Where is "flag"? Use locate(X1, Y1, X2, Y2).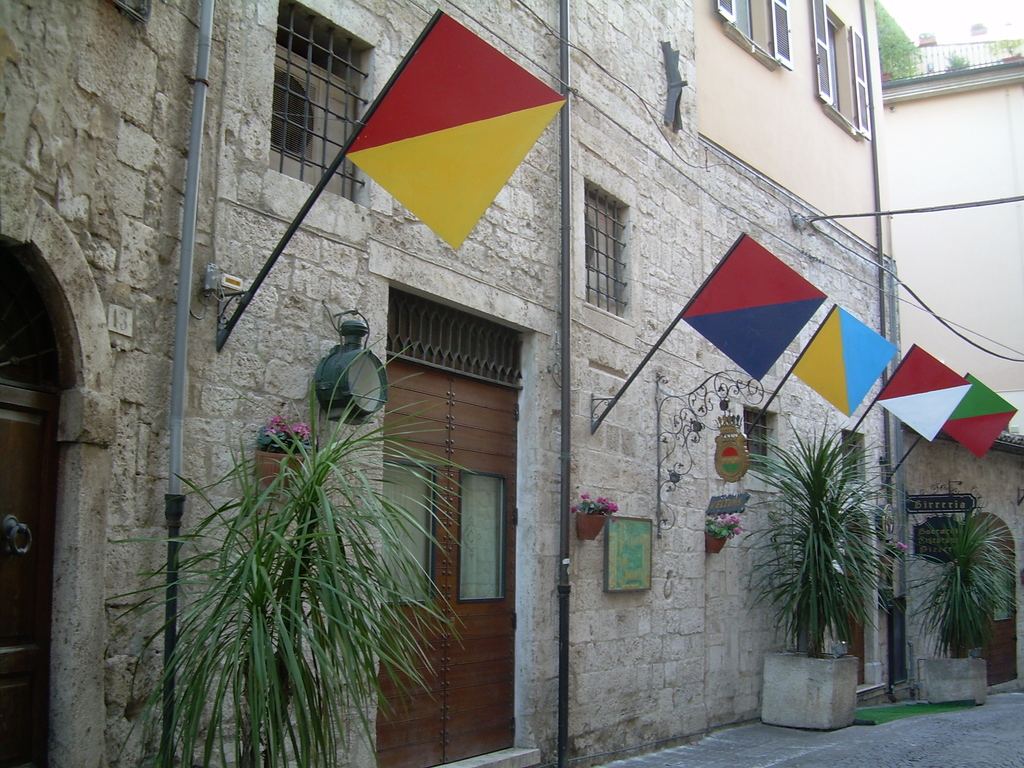
locate(872, 339, 972, 443).
